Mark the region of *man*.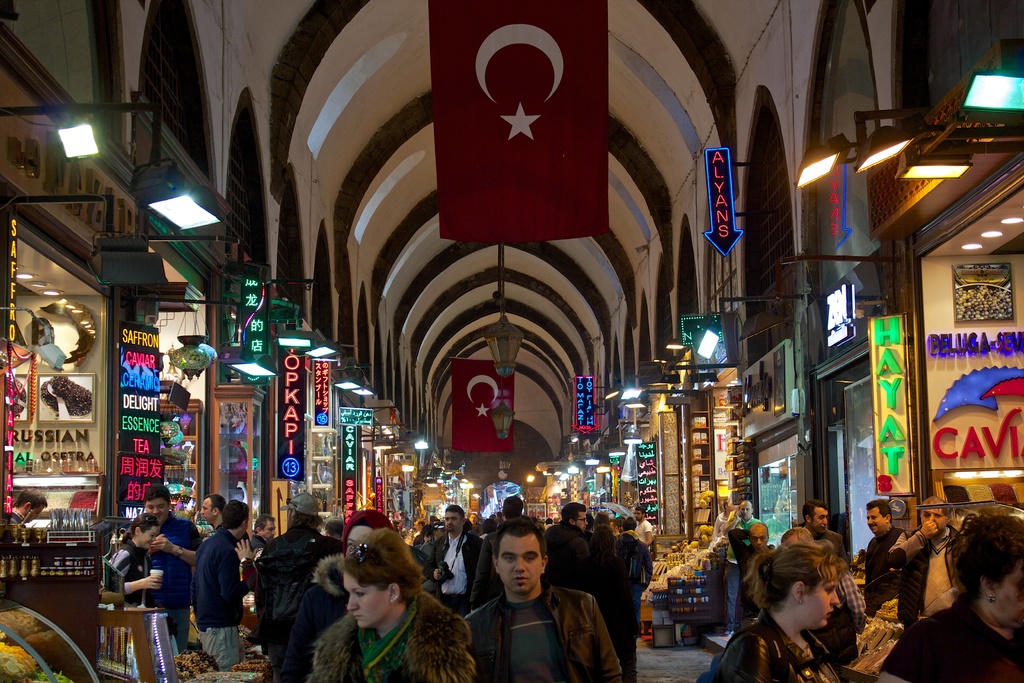
Region: pyautogui.locateOnScreen(737, 492, 765, 530).
